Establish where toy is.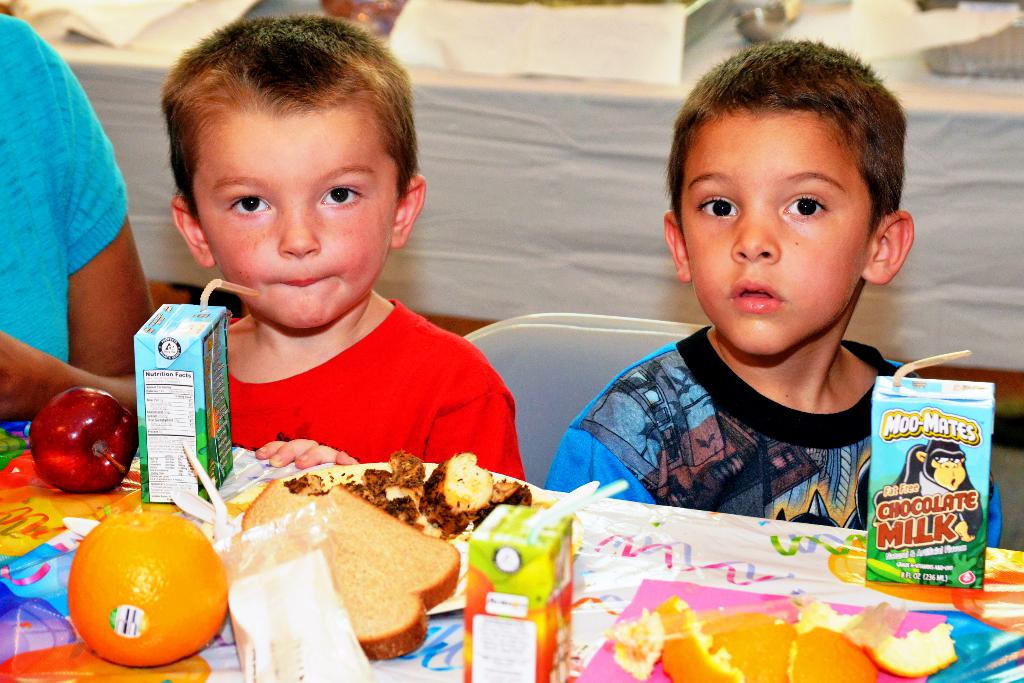
Established at detection(865, 435, 980, 586).
